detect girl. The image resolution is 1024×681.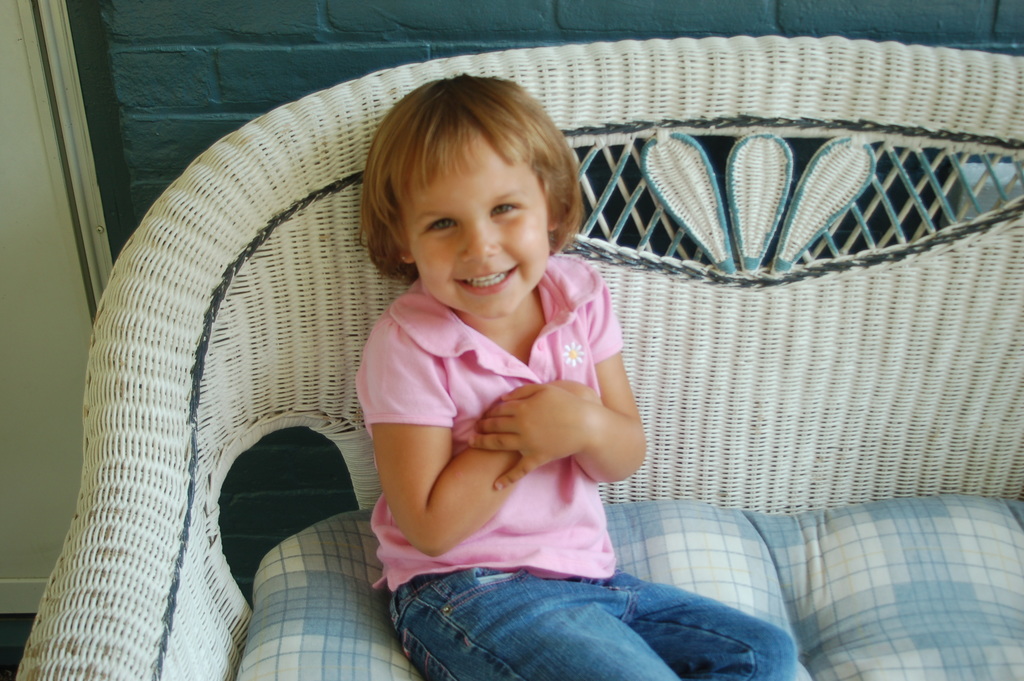
bbox(351, 75, 795, 680).
